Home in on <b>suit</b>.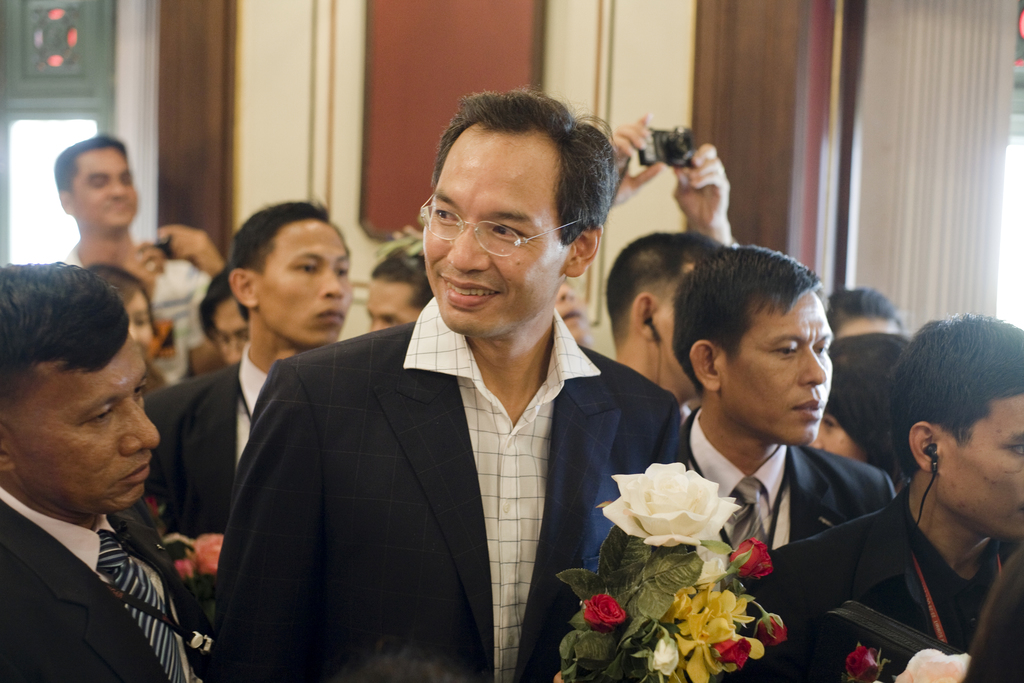
Homed in at BBox(684, 484, 1011, 682).
